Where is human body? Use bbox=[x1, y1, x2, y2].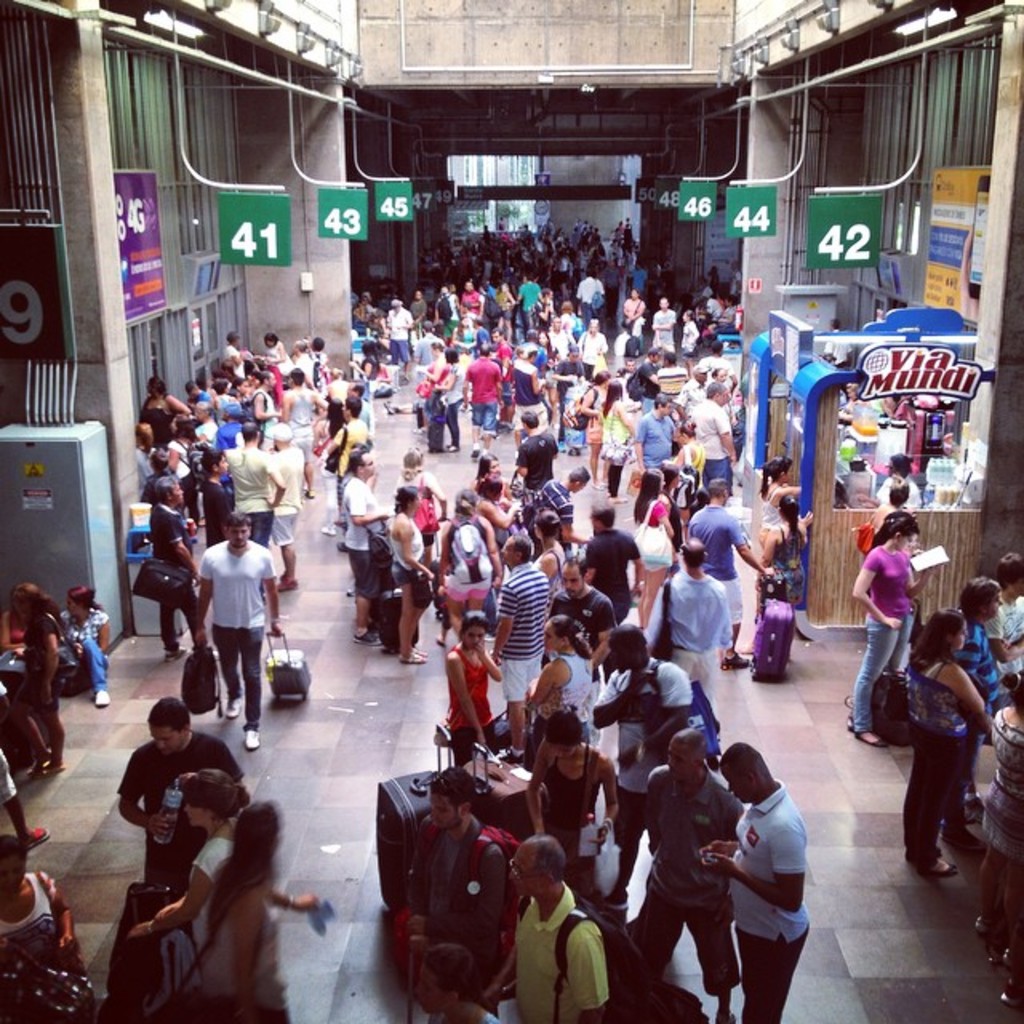
bbox=[285, 371, 333, 482].
